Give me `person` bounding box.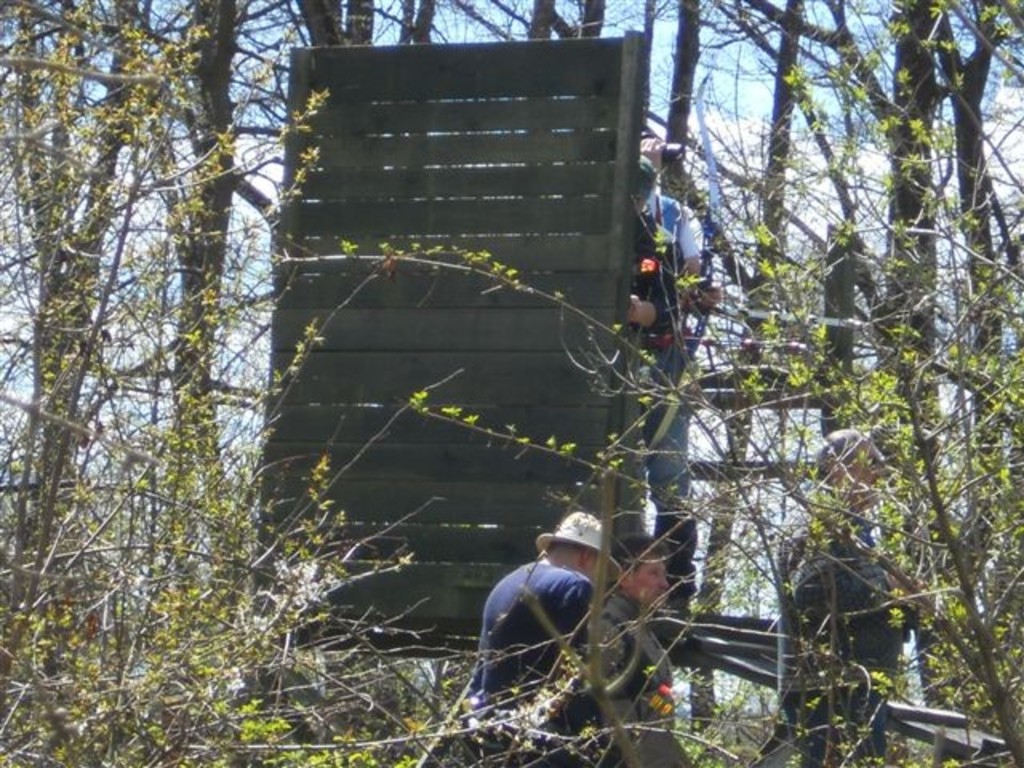
621:154:701:618.
